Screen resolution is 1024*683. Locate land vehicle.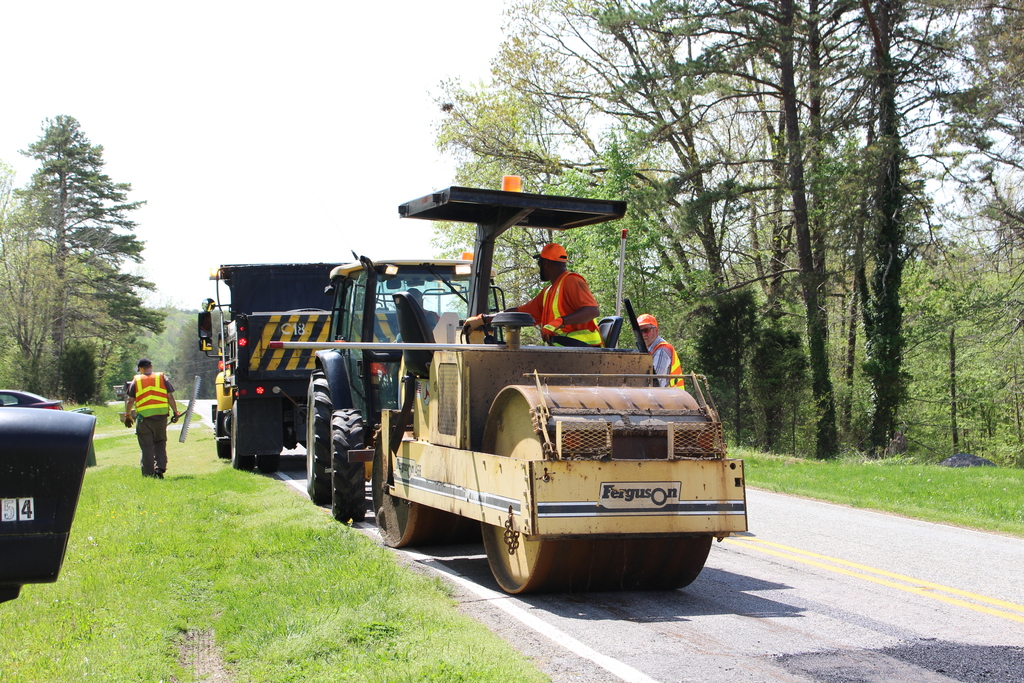
(x1=0, y1=389, x2=61, y2=409).
